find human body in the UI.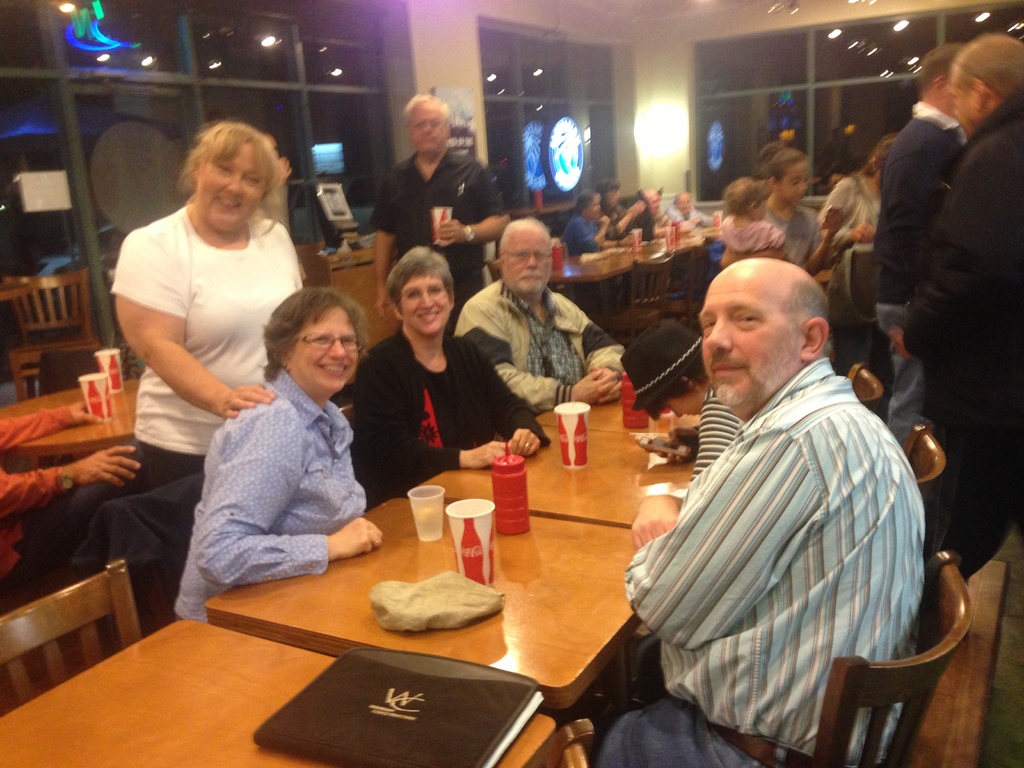
UI element at detection(0, 394, 145, 598).
